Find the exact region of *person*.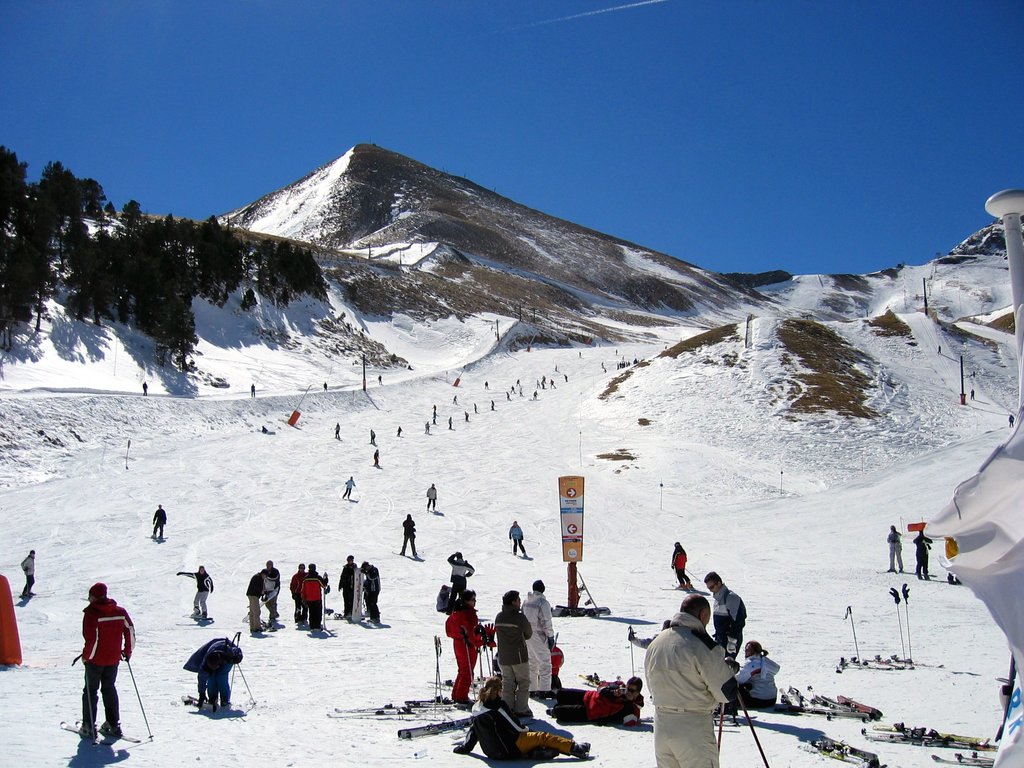
Exact region: (513,386,514,392).
